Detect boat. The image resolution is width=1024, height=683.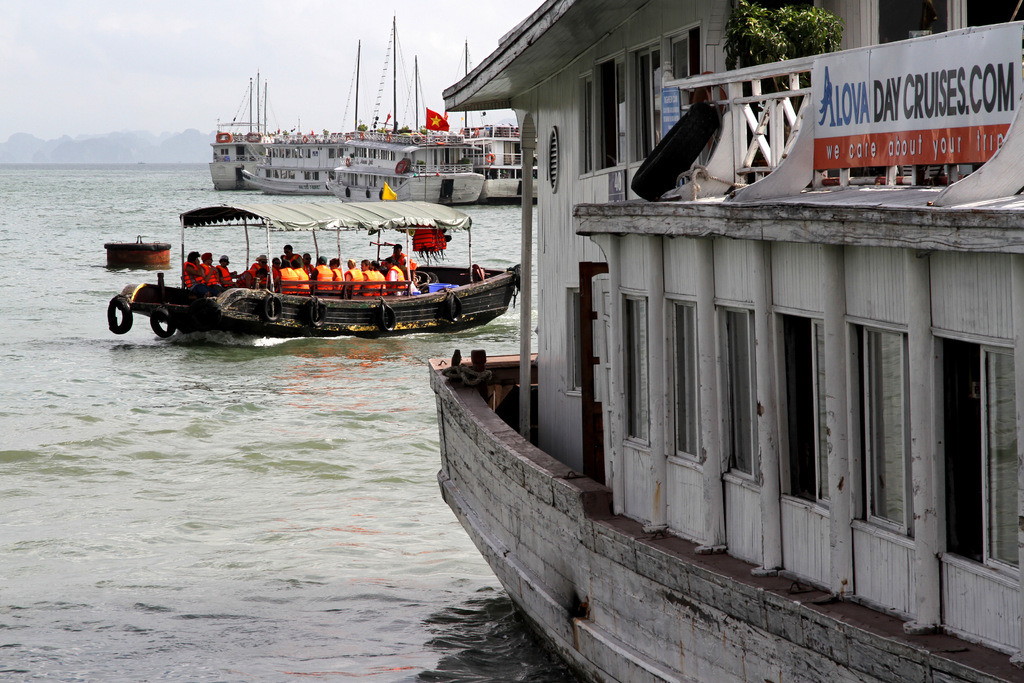
Rect(124, 193, 543, 323).
